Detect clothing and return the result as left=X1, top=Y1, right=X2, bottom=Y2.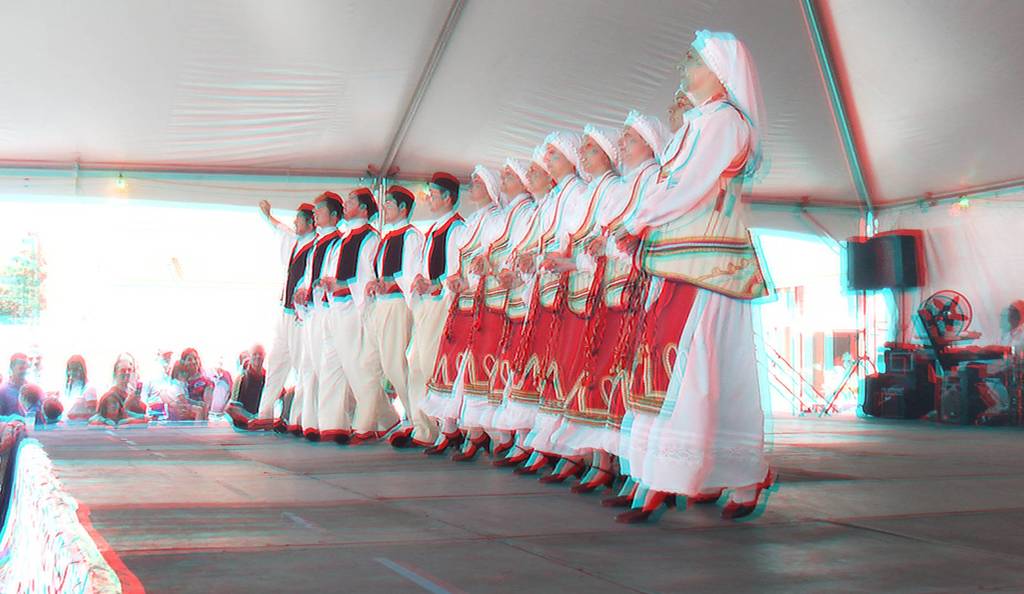
left=262, top=97, right=778, bottom=493.
